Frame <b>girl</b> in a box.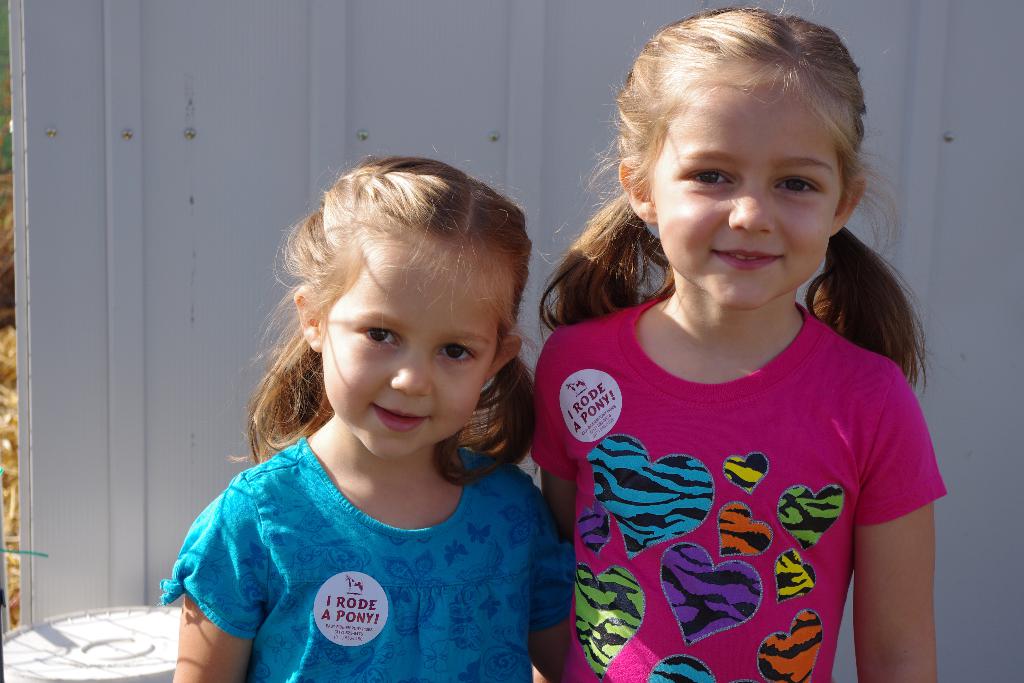
bbox=[525, 7, 950, 682].
